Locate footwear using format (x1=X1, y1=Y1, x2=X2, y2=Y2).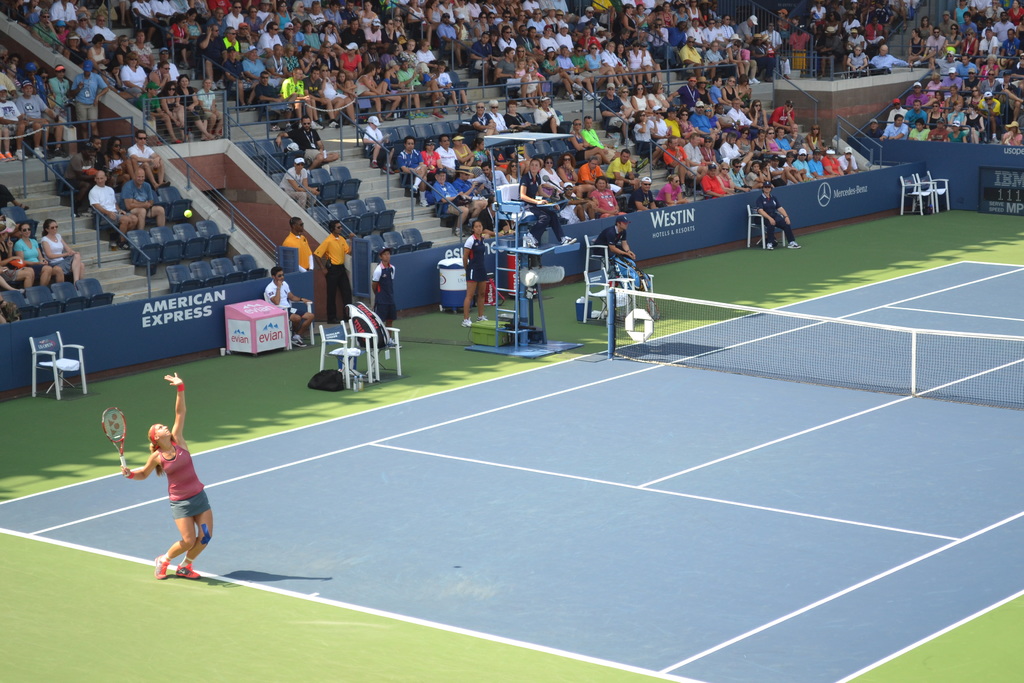
(x1=0, y1=150, x2=8, y2=166).
